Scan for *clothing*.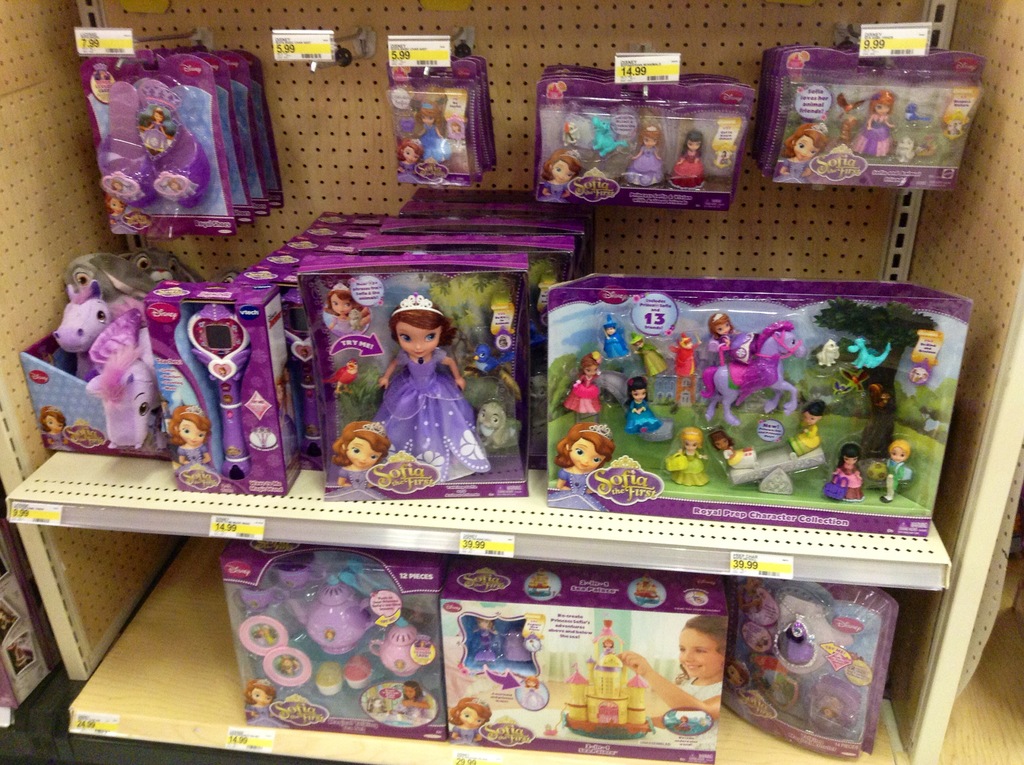
Scan result: x1=787, y1=425, x2=819, y2=457.
